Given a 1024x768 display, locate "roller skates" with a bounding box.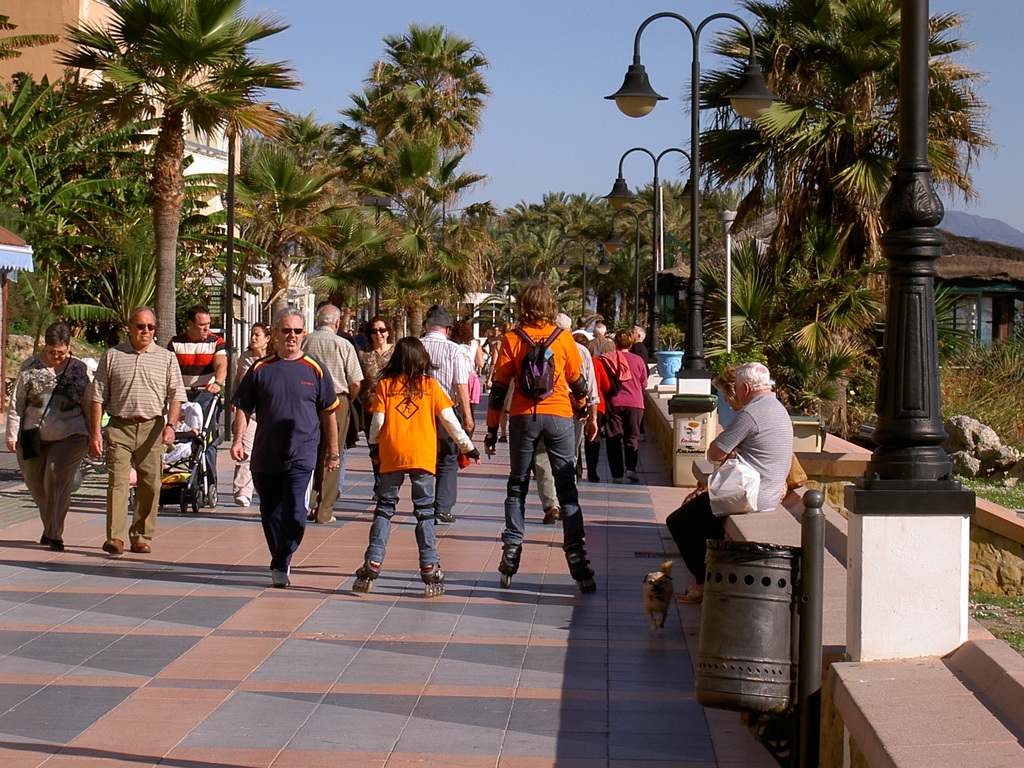
Located: BBox(564, 545, 598, 599).
